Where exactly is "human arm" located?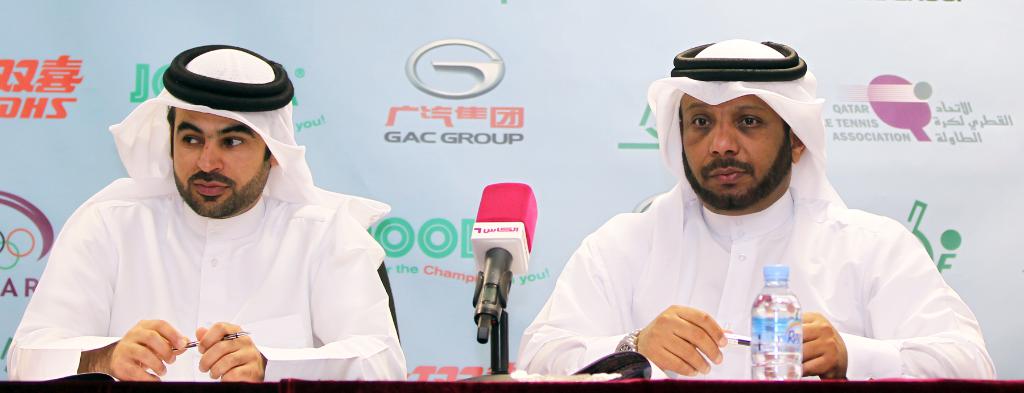
Its bounding box is [508, 213, 726, 376].
